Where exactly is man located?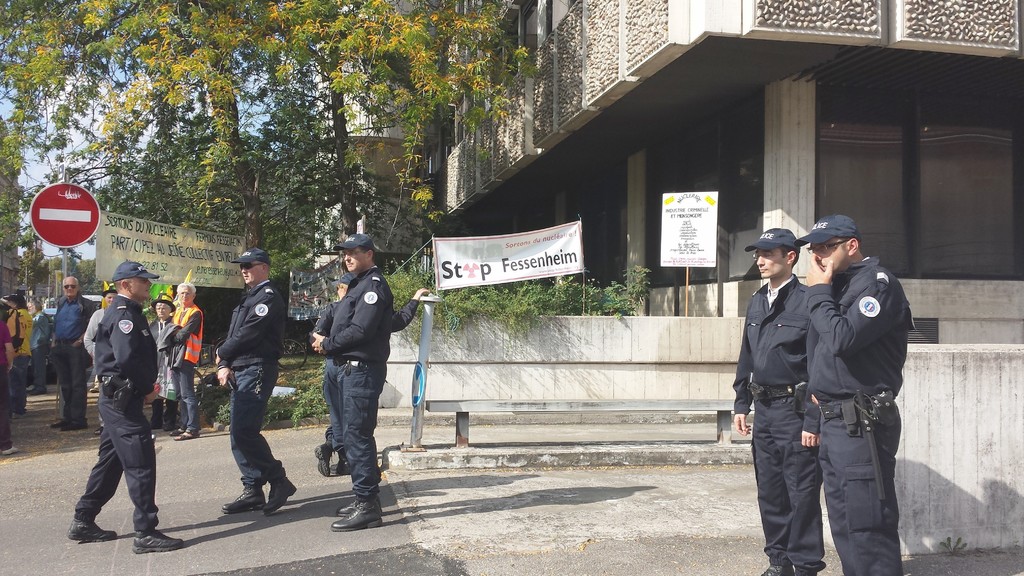
Its bounding box is 309,231,394,534.
